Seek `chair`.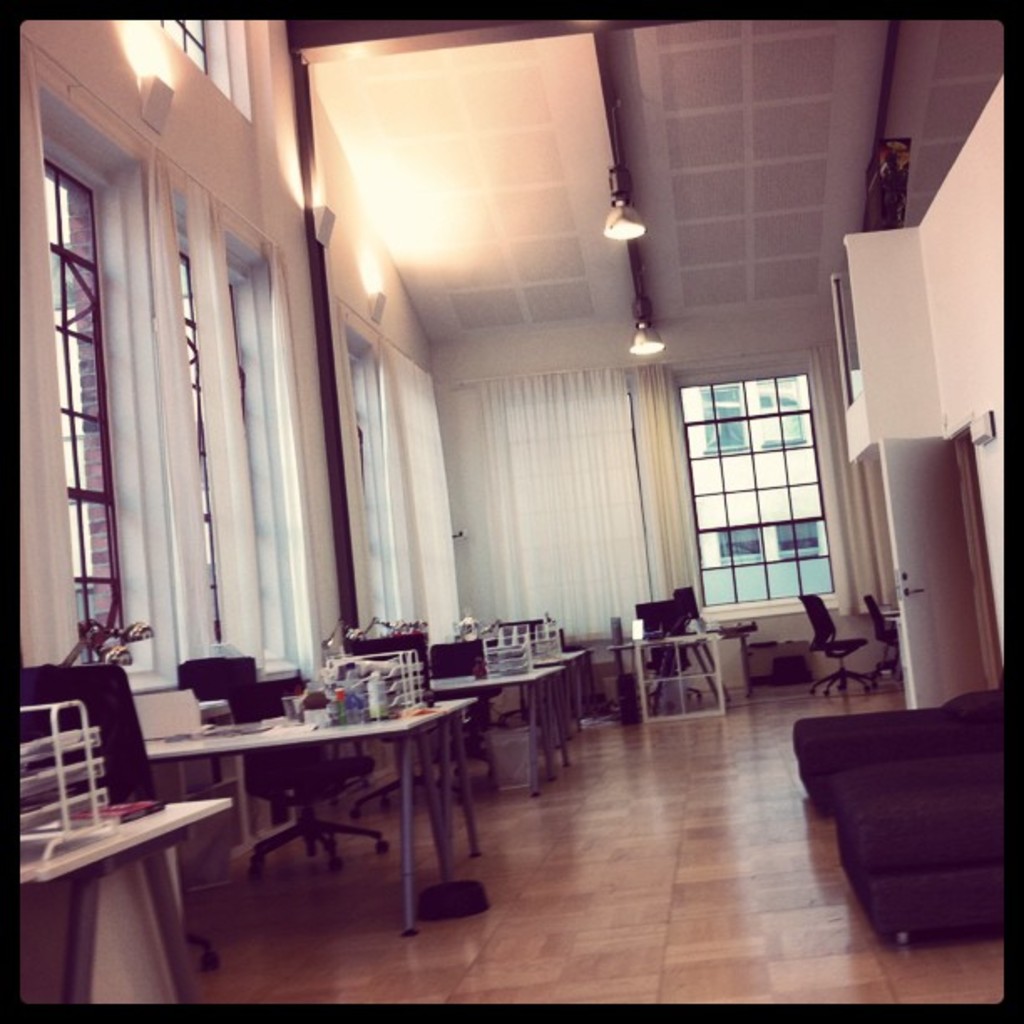
800 586 878 694.
